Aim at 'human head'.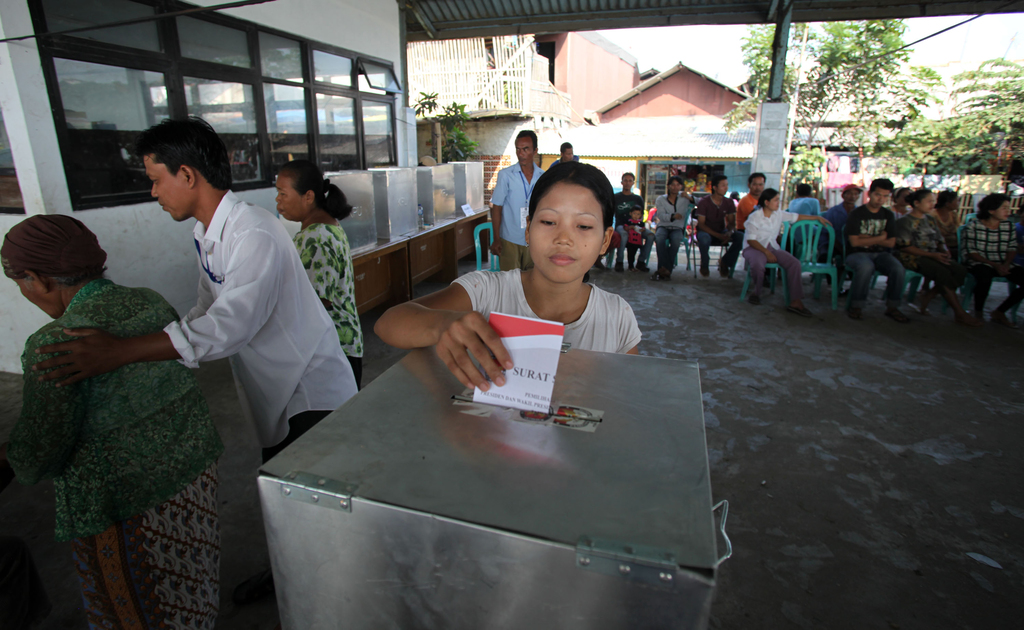
Aimed at 840 186 858 204.
